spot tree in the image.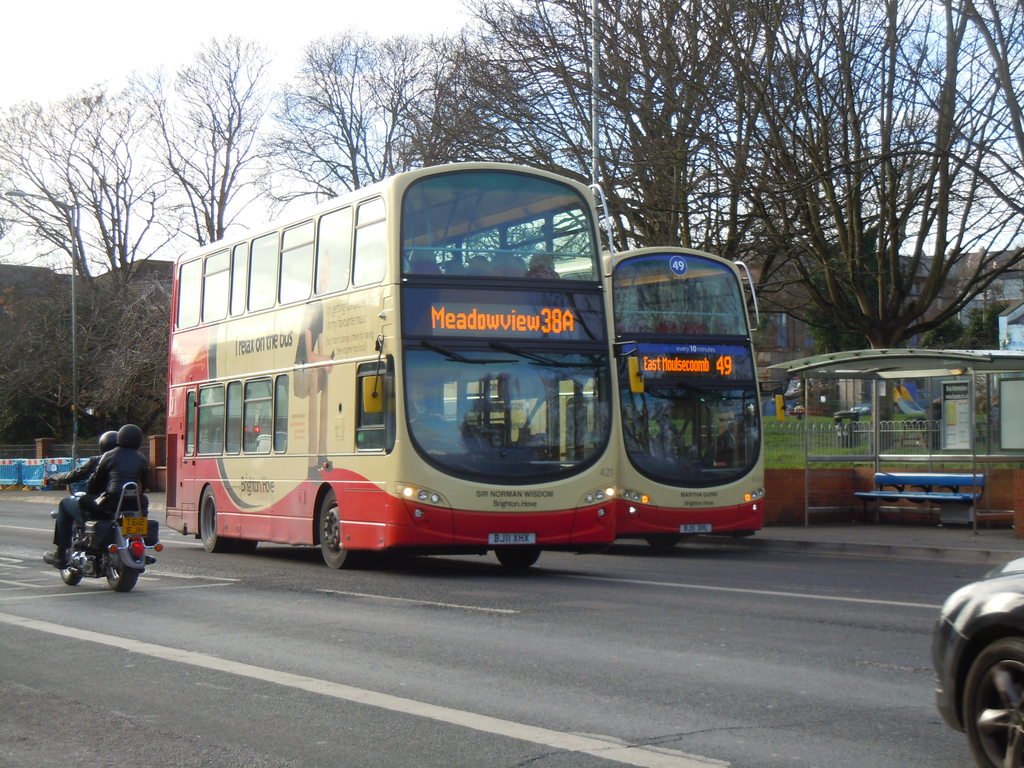
tree found at left=698, top=0, right=1023, bottom=392.
